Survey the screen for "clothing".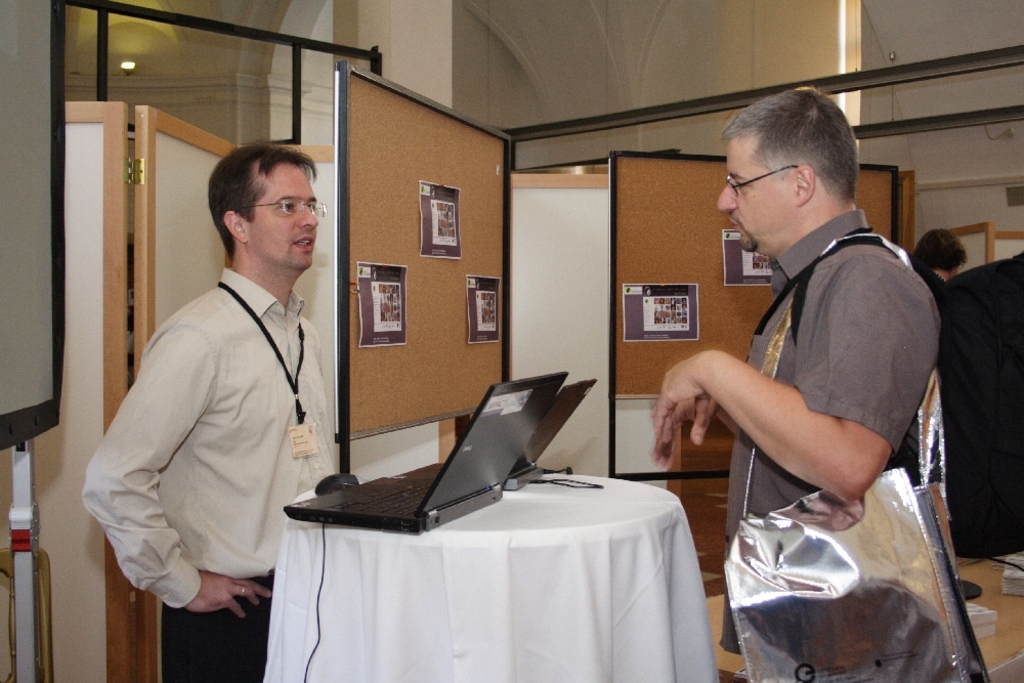
Survey found: (936,249,1023,548).
